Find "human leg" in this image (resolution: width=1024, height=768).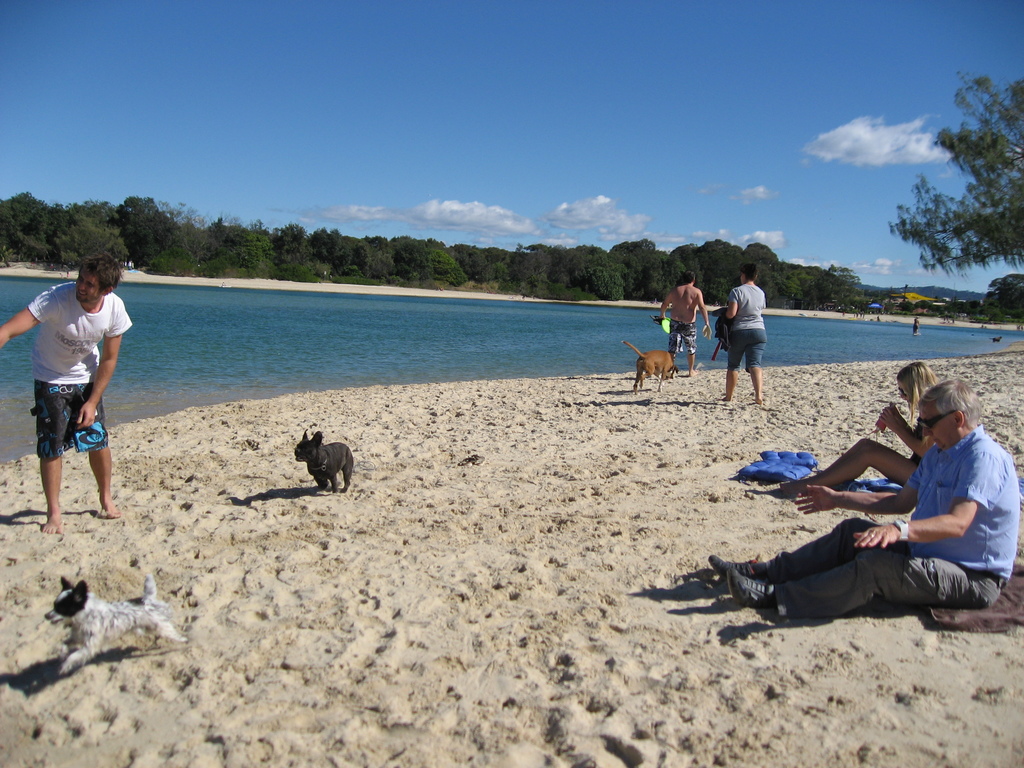
left=706, top=520, right=972, bottom=621.
